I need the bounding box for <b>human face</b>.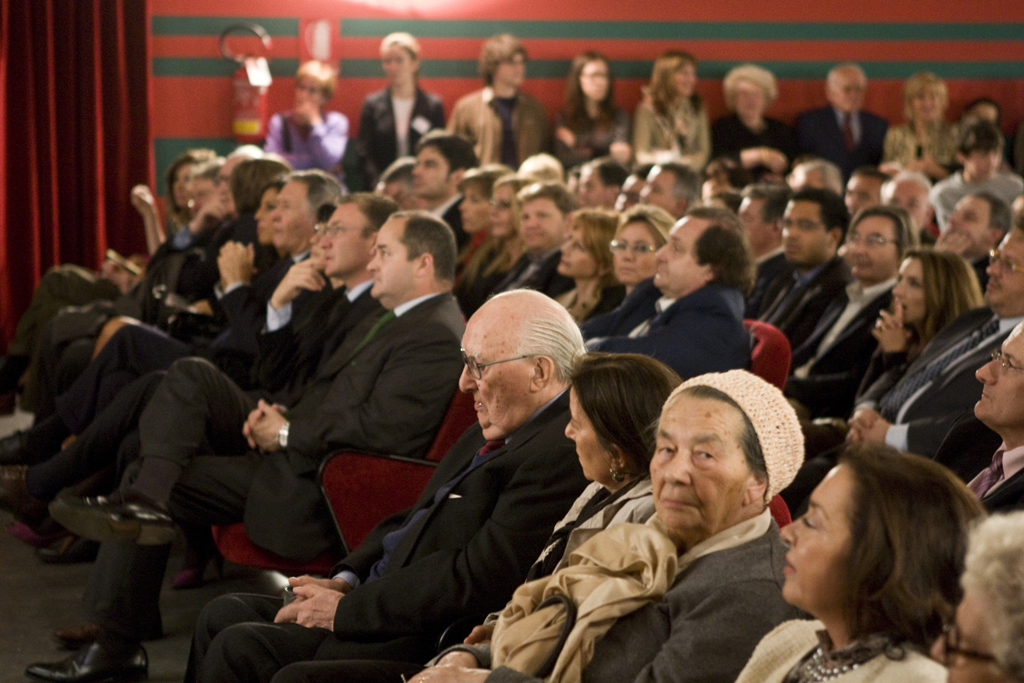
Here it is: (x1=366, y1=224, x2=425, y2=298).
